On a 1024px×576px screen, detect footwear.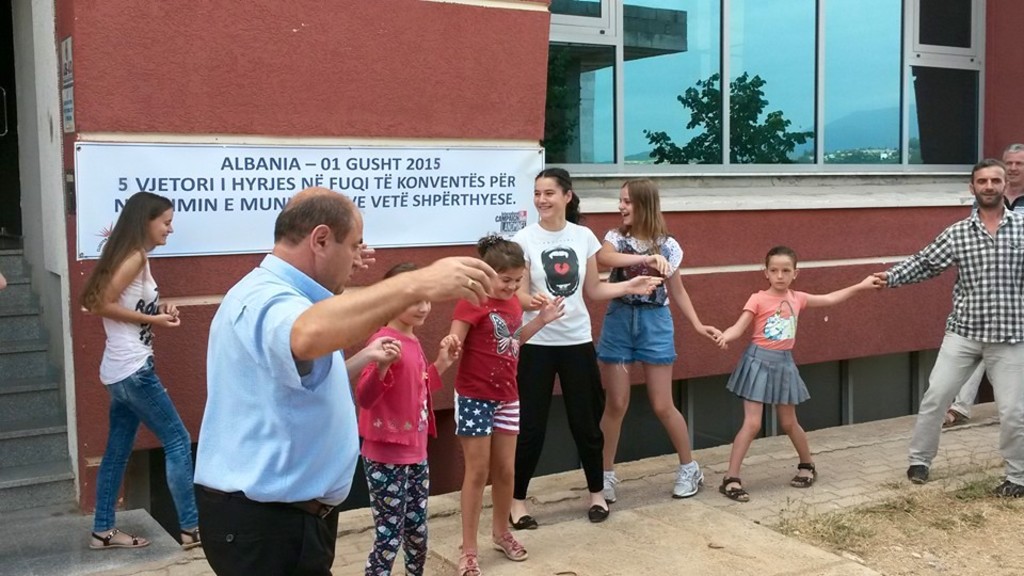
(494,533,530,562).
